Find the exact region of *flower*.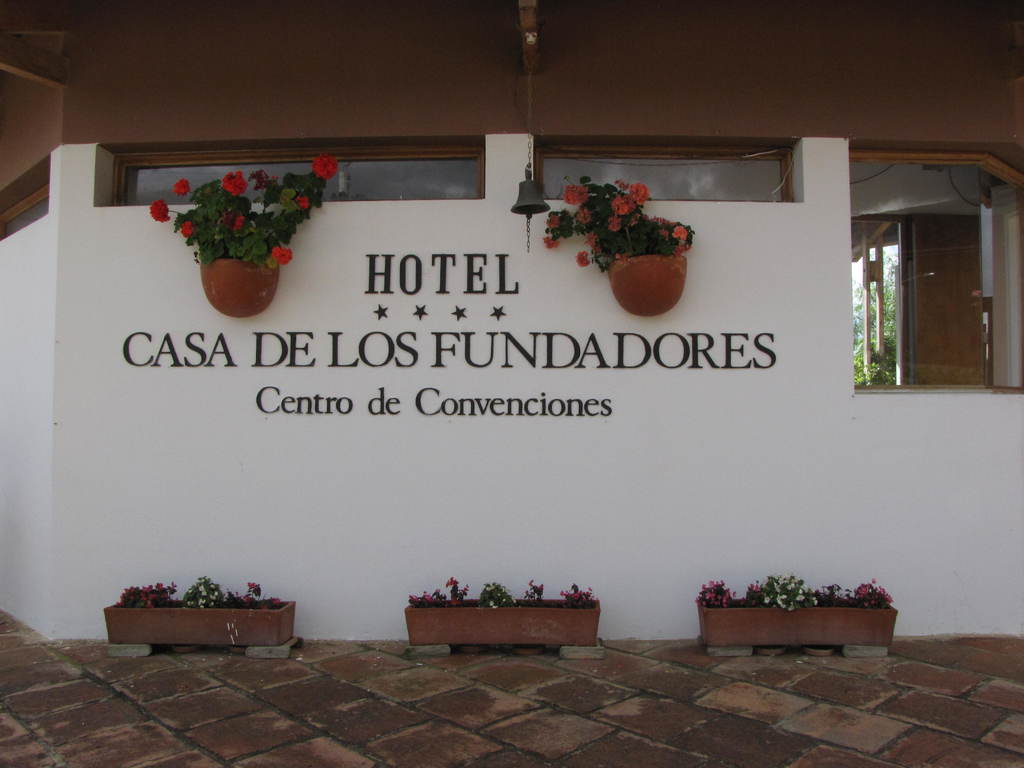
Exact region: region(296, 193, 309, 211).
